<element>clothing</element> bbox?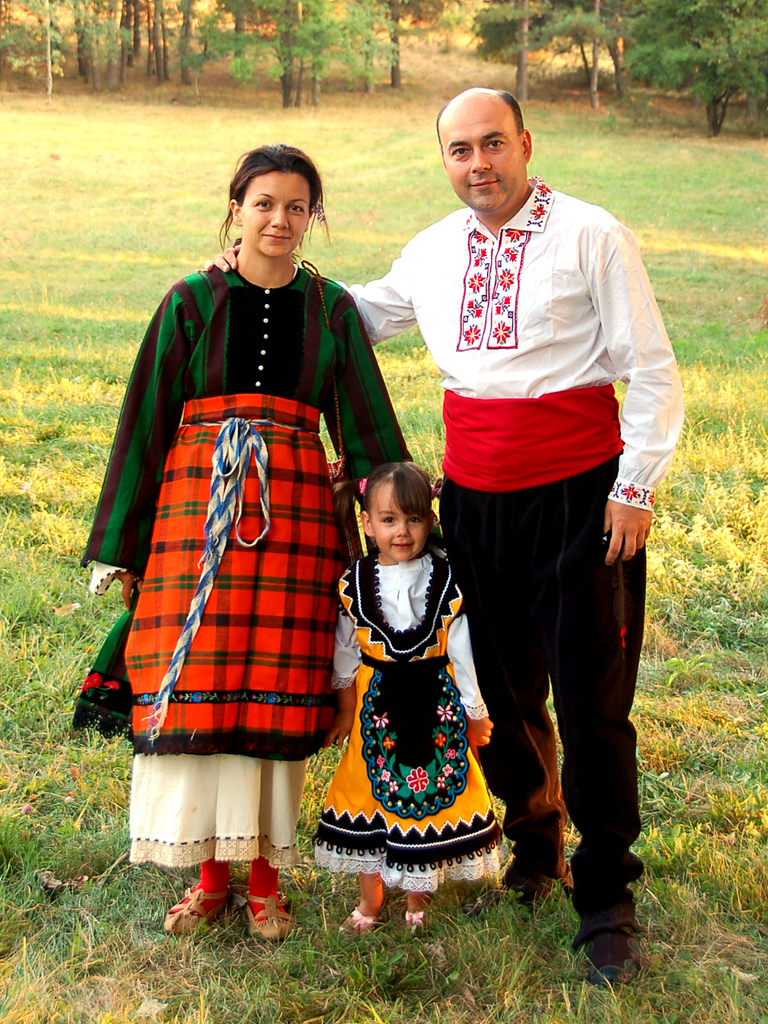
95, 220, 366, 811
